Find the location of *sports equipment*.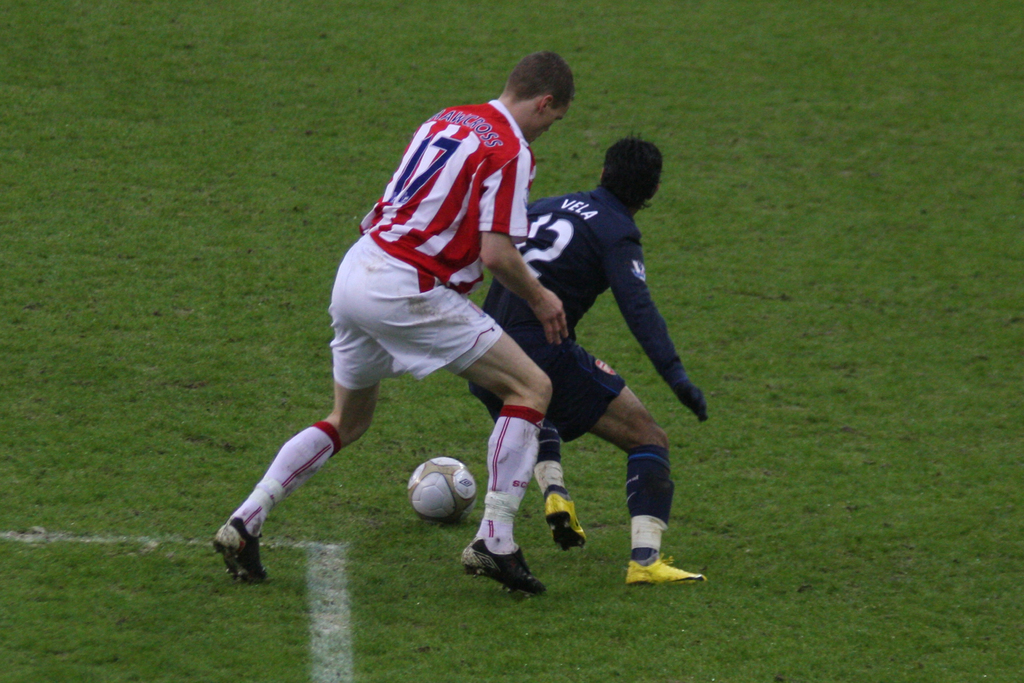
Location: box=[410, 457, 476, 525].
